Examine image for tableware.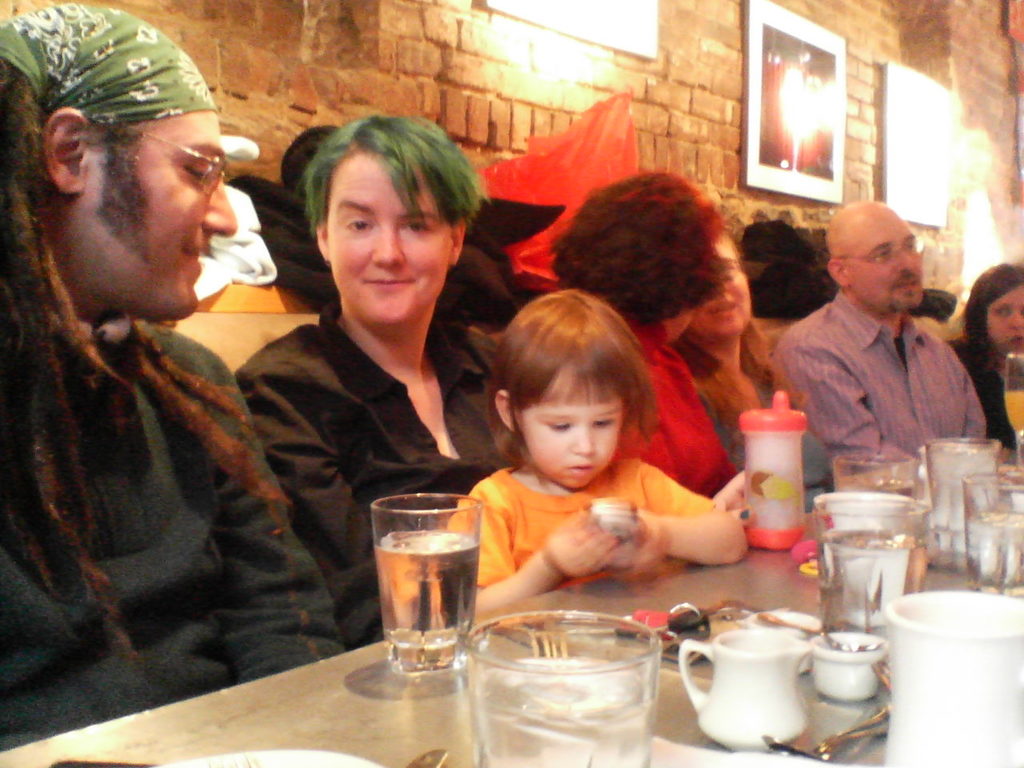
Examination result: (left=455, top=602, right=661, bottom=767).
